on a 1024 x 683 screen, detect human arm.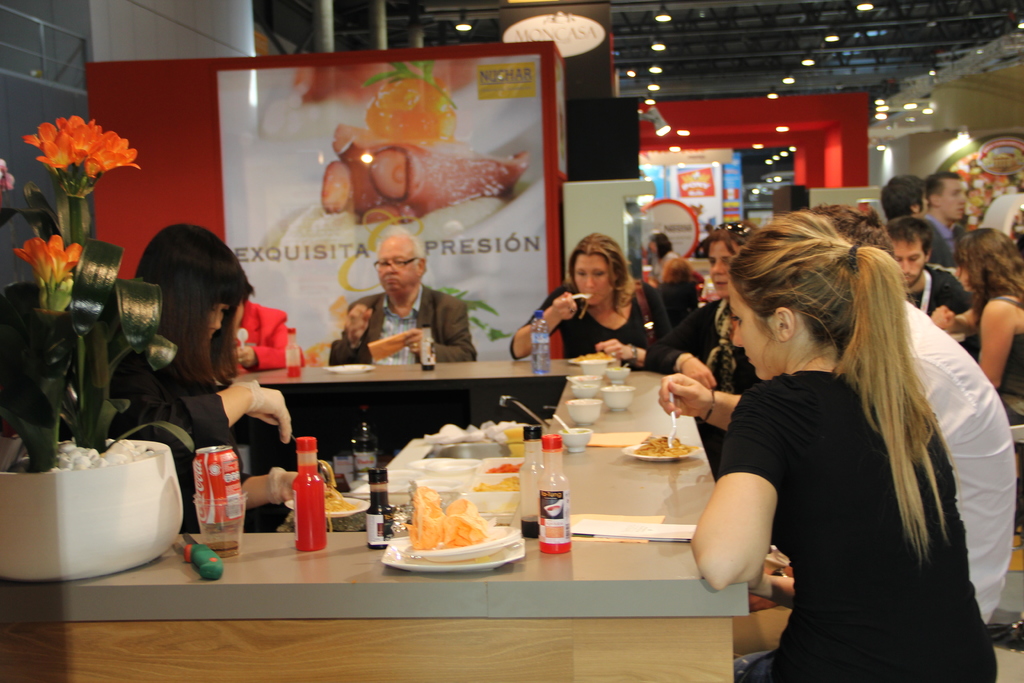
bbox=(640, 303, 715, 393).
